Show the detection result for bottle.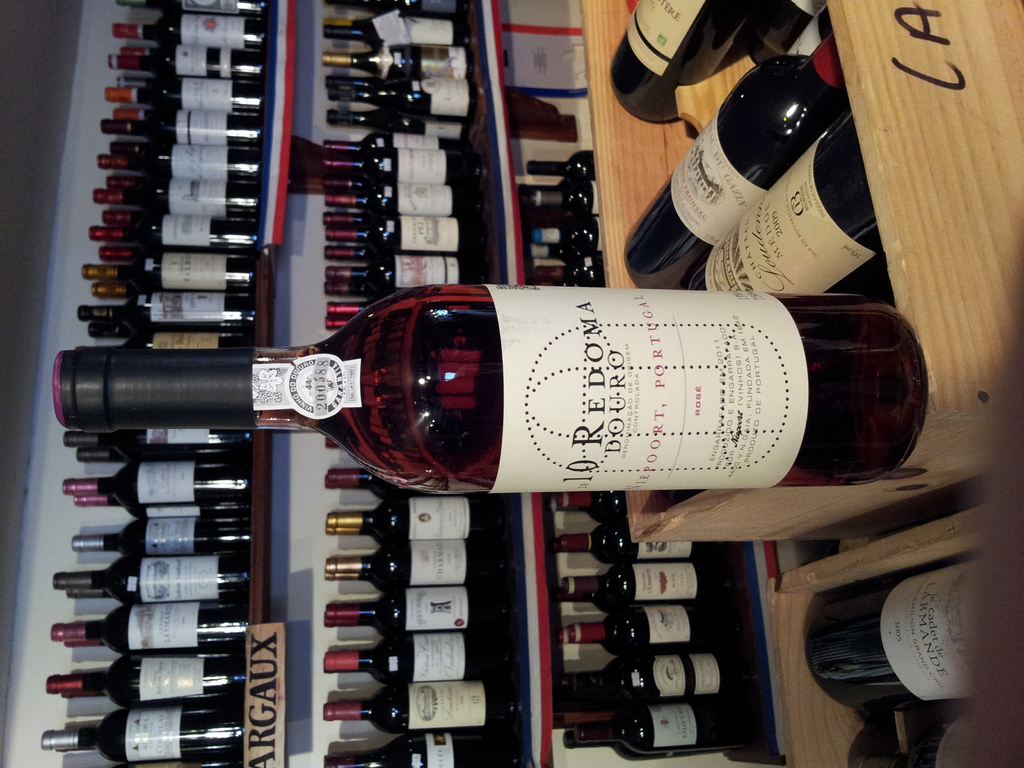
75, 209, 267, 248.
